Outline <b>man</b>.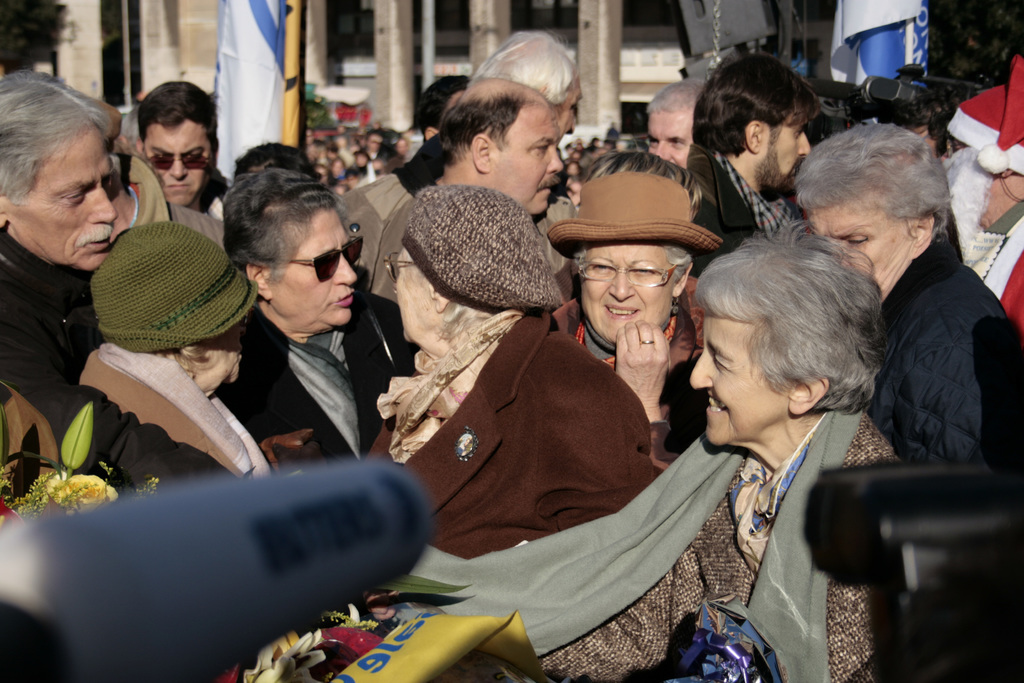
Outline: locate(384, 73, 566, 315).
